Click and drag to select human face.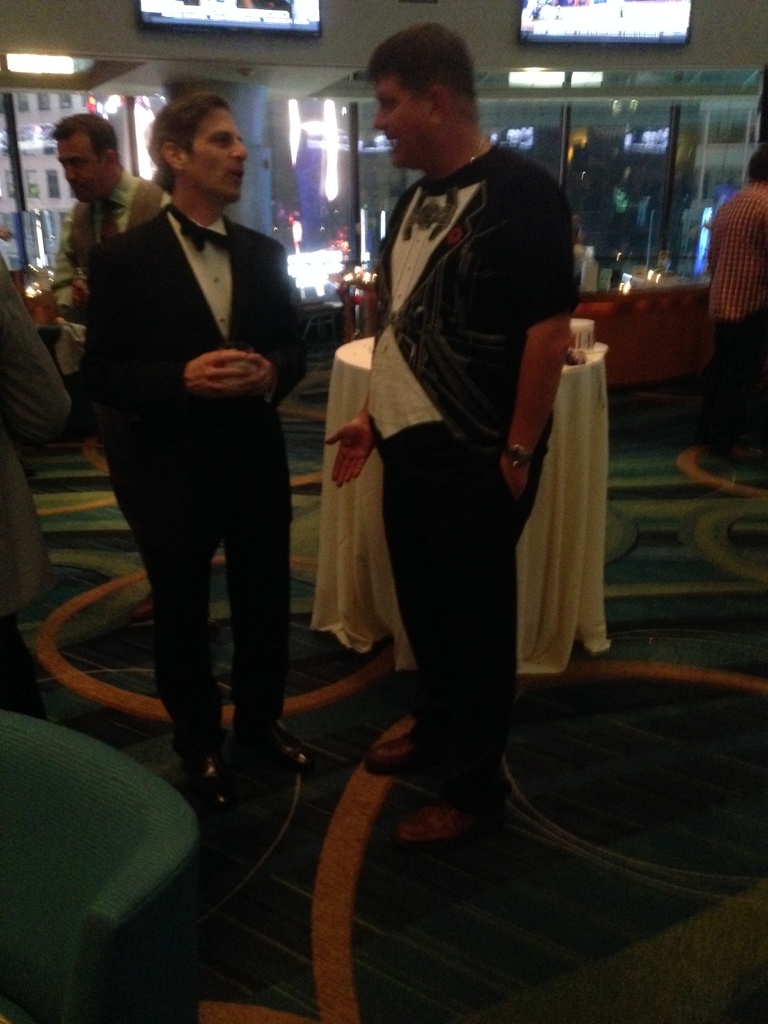
Selection: rect(61, 138, 108, 200).
